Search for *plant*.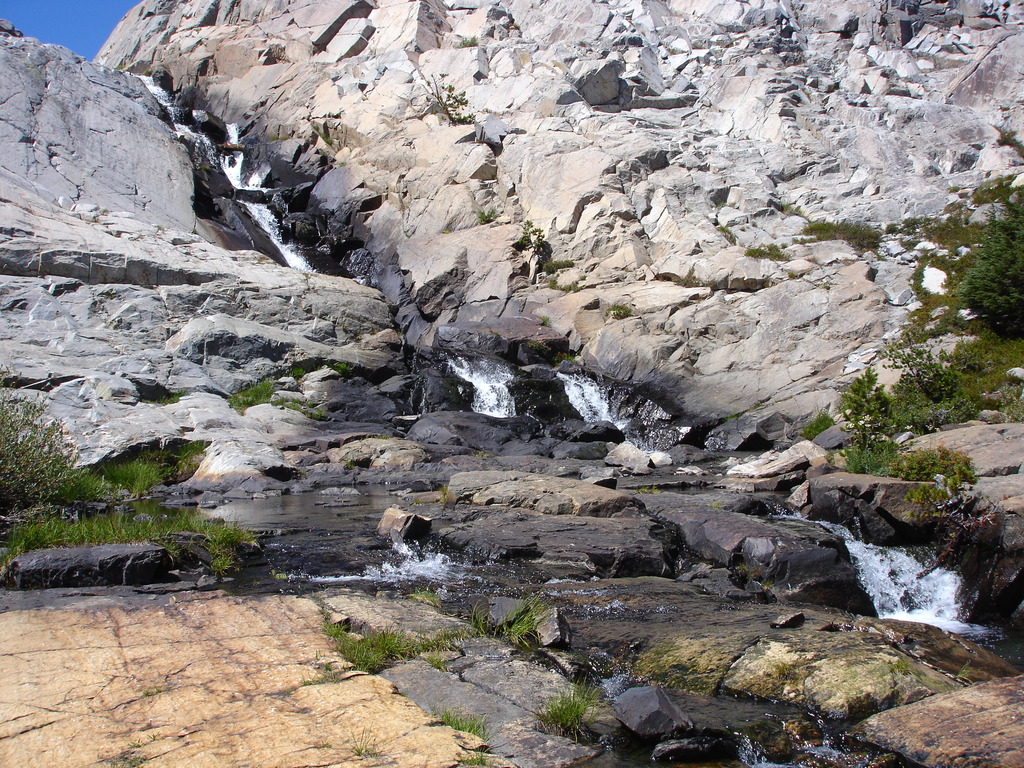
Found at (left=510, top=591, right=564, bottom=664).
